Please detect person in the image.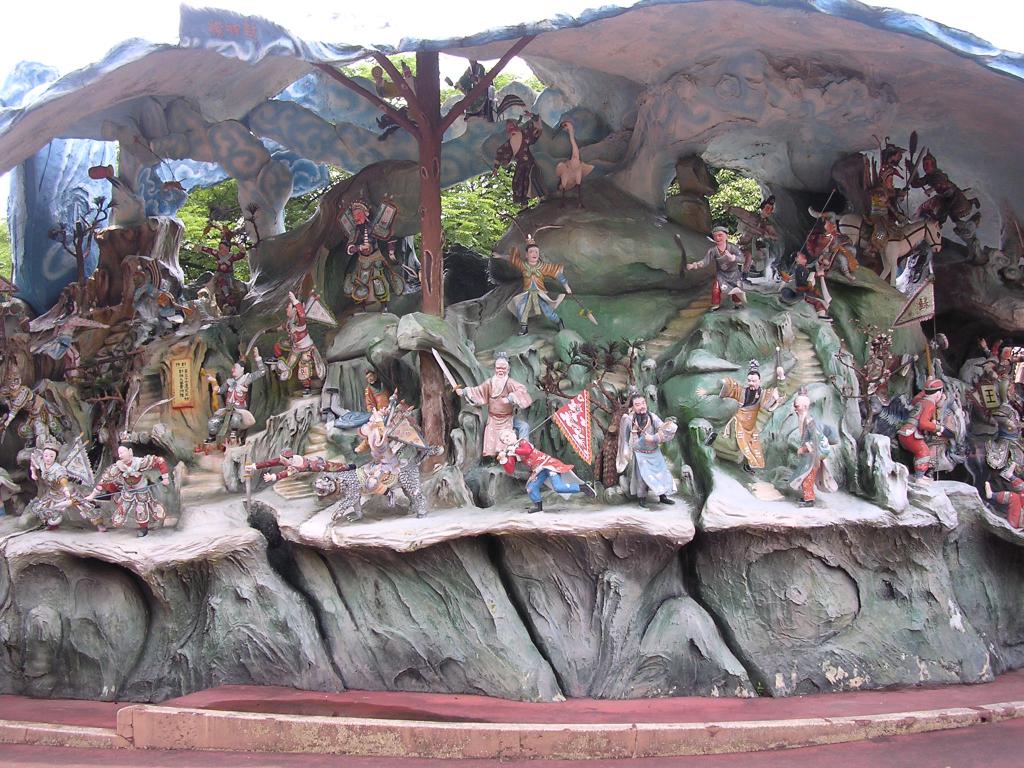
x1=711, y1=362, x2=777, y2=477.
